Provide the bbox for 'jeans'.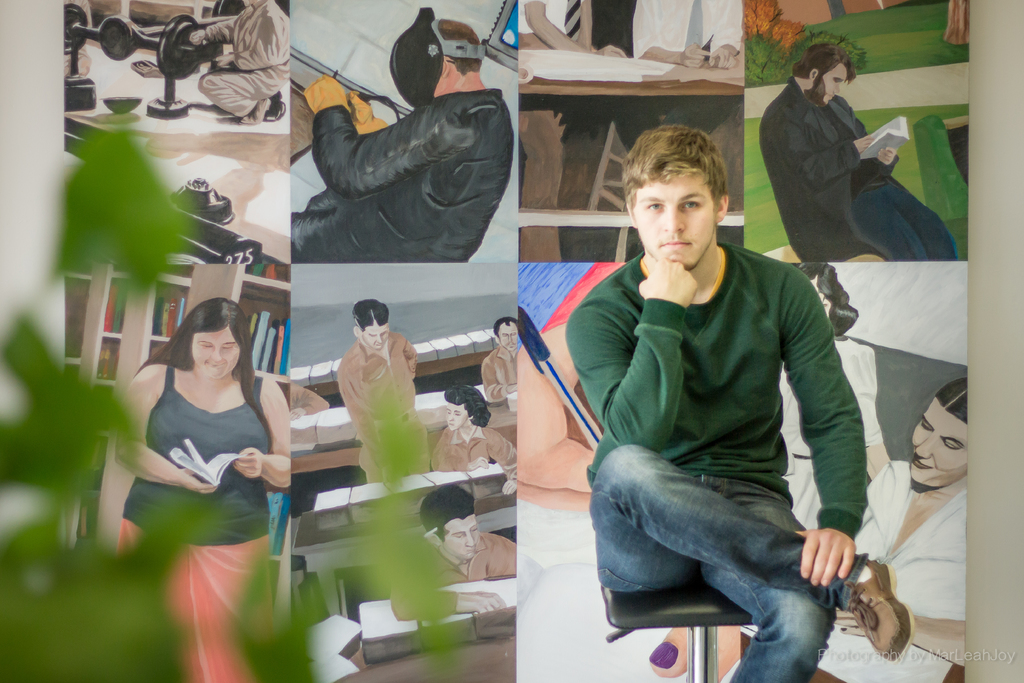
[593, 441, 869, 682].
